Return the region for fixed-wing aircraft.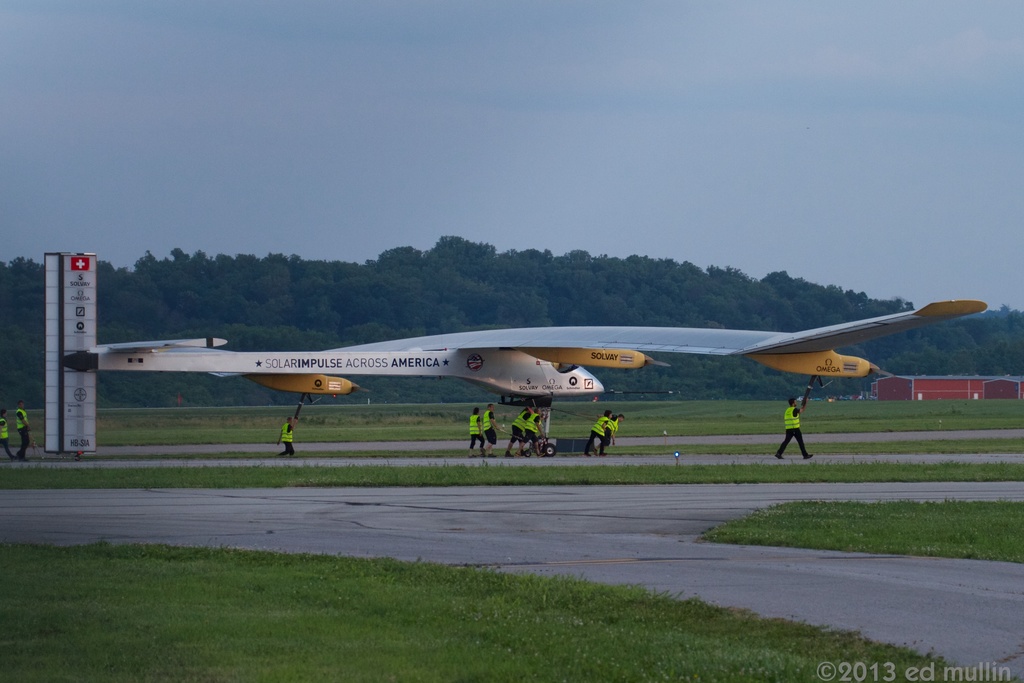
(85, 298, 995, 465).
